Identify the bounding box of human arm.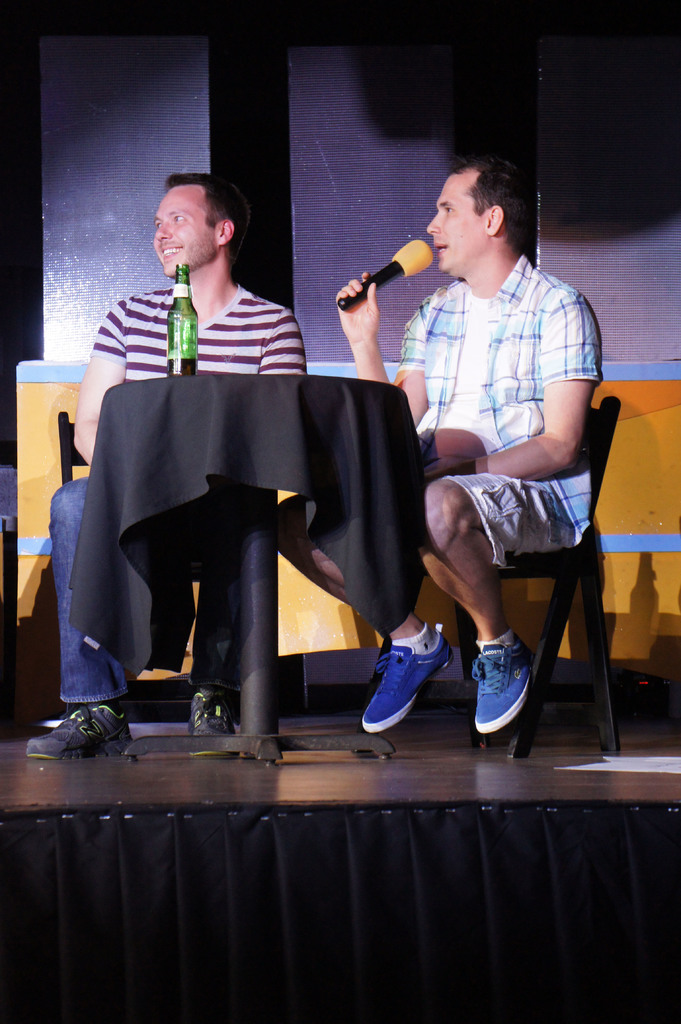
(left=330, top=244, right=433, bottom=415).
